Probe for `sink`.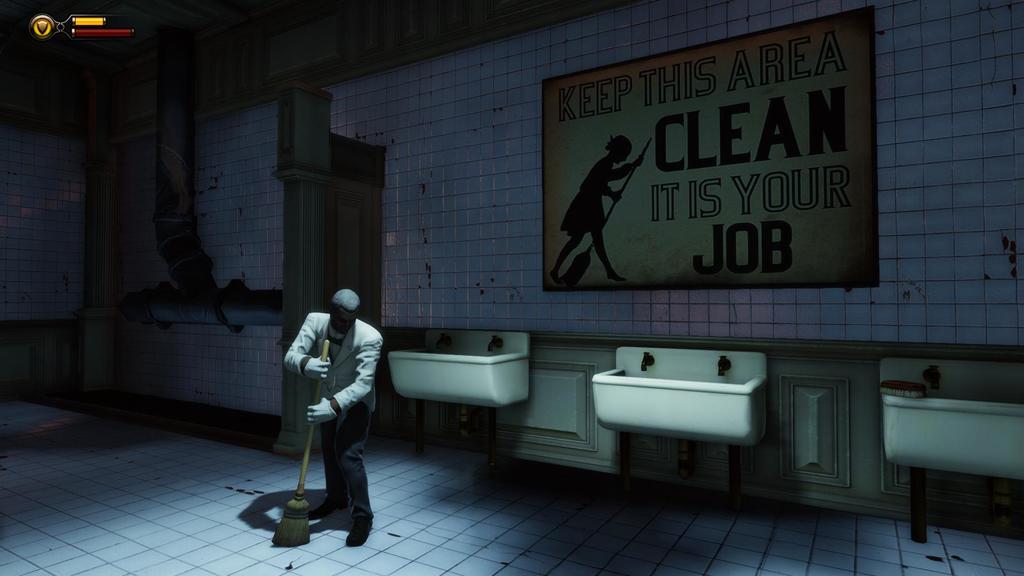
Probe result: box=[384, 331, 534, 413].
